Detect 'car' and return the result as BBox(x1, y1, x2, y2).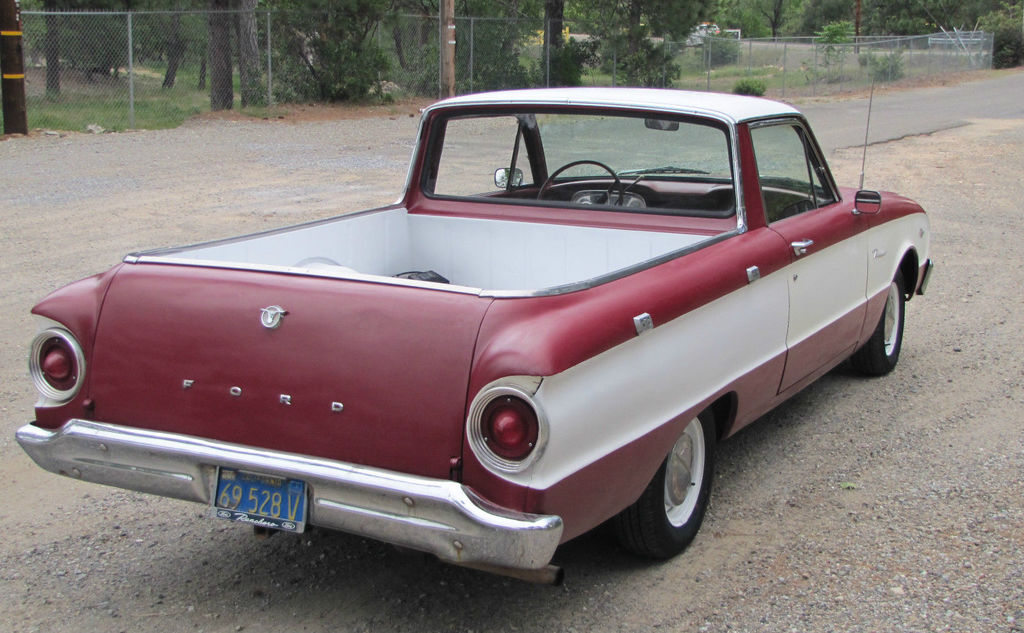
BBox(15, 65, 937, 589).
